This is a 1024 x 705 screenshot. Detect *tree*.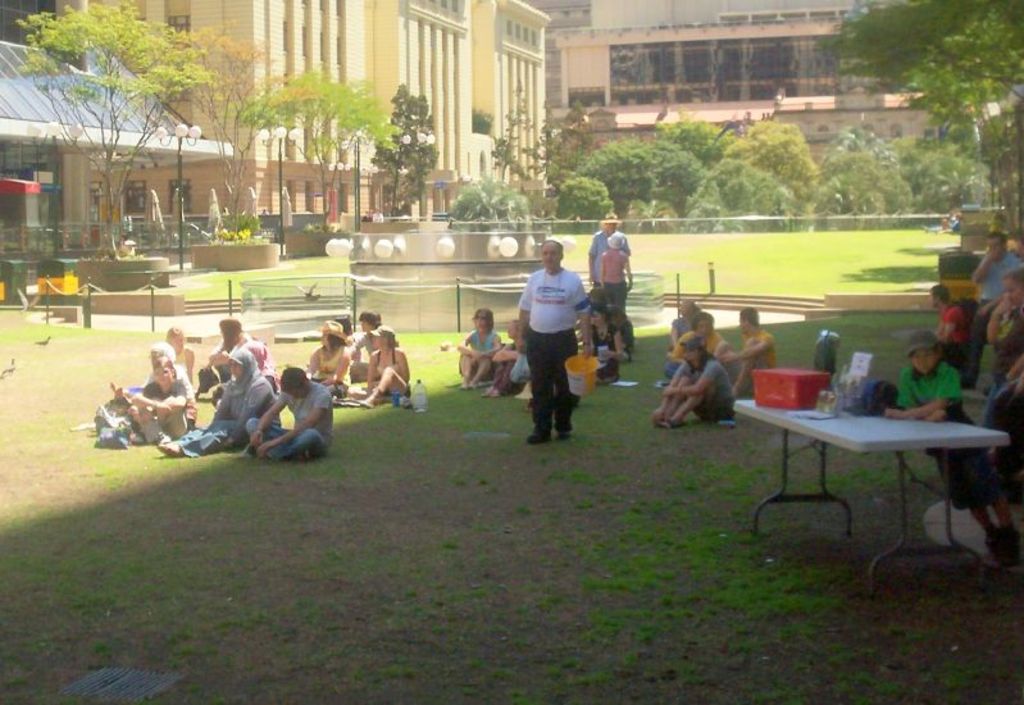
bbox=[533, 181, 615, 233].
